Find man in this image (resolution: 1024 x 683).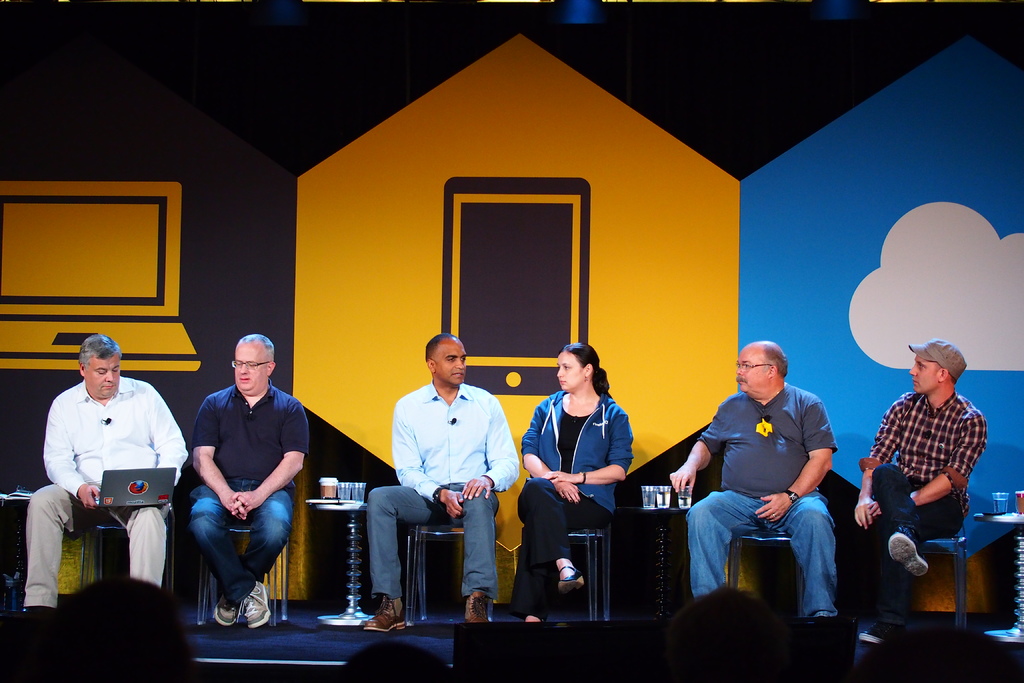
bbox=(15, 328, 191, 652).
